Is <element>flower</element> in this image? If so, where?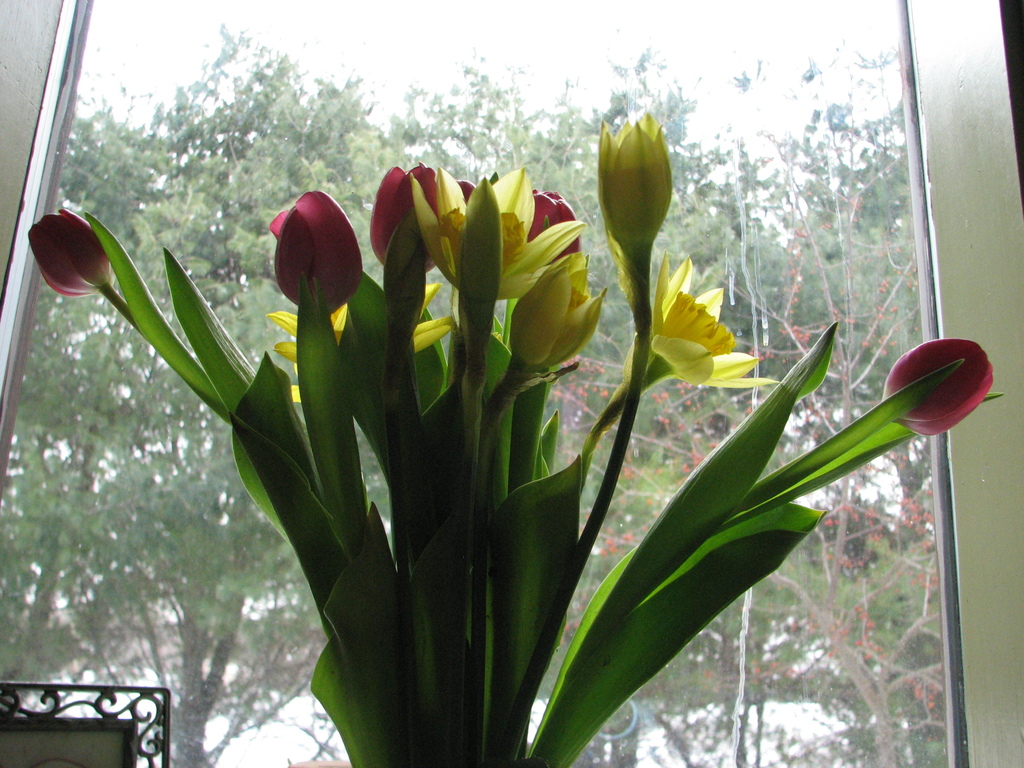
Yes, at select_region(879, 340, 996, 440).
